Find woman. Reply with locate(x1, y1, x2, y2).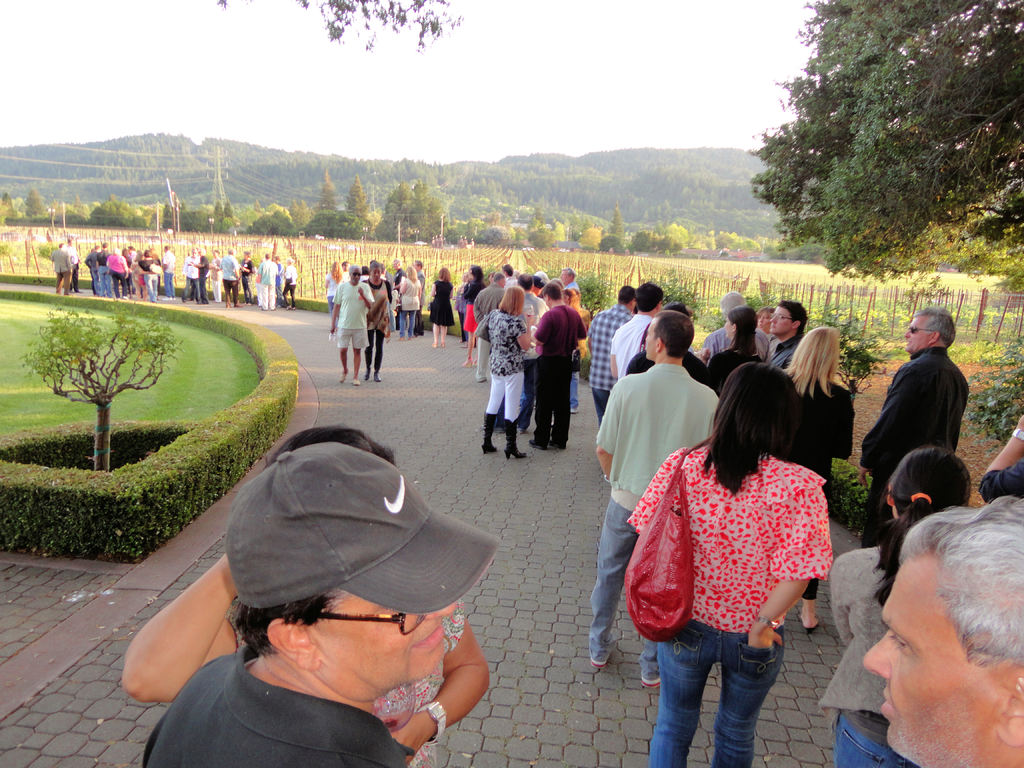
locate(364, 260, 388, 382).
